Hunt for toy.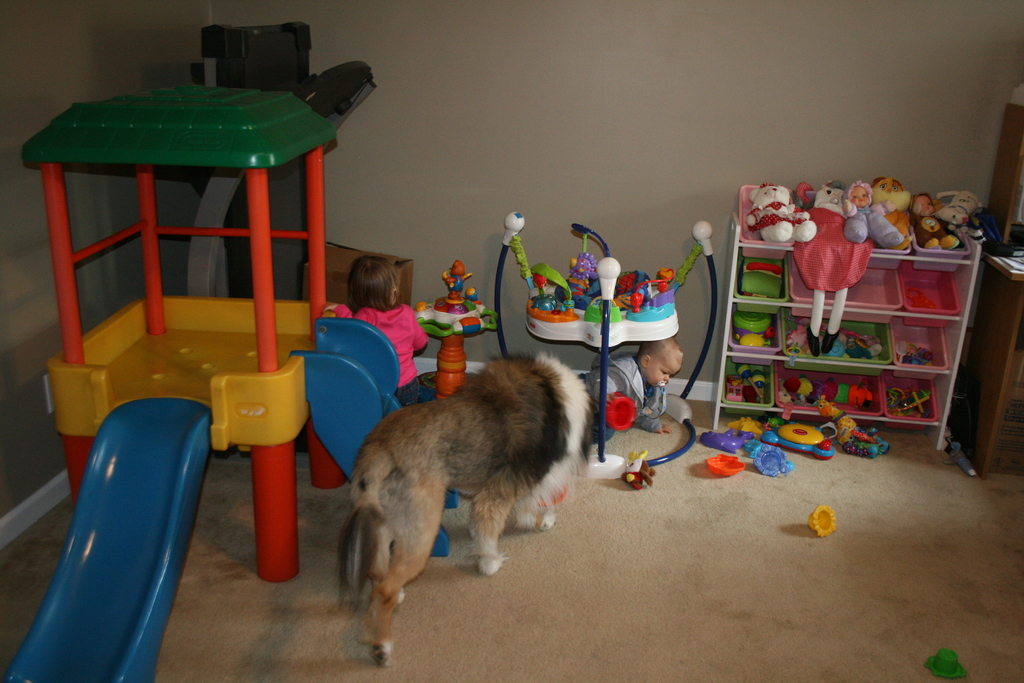
Hunted down at box=[399, 299, 495, 403].
